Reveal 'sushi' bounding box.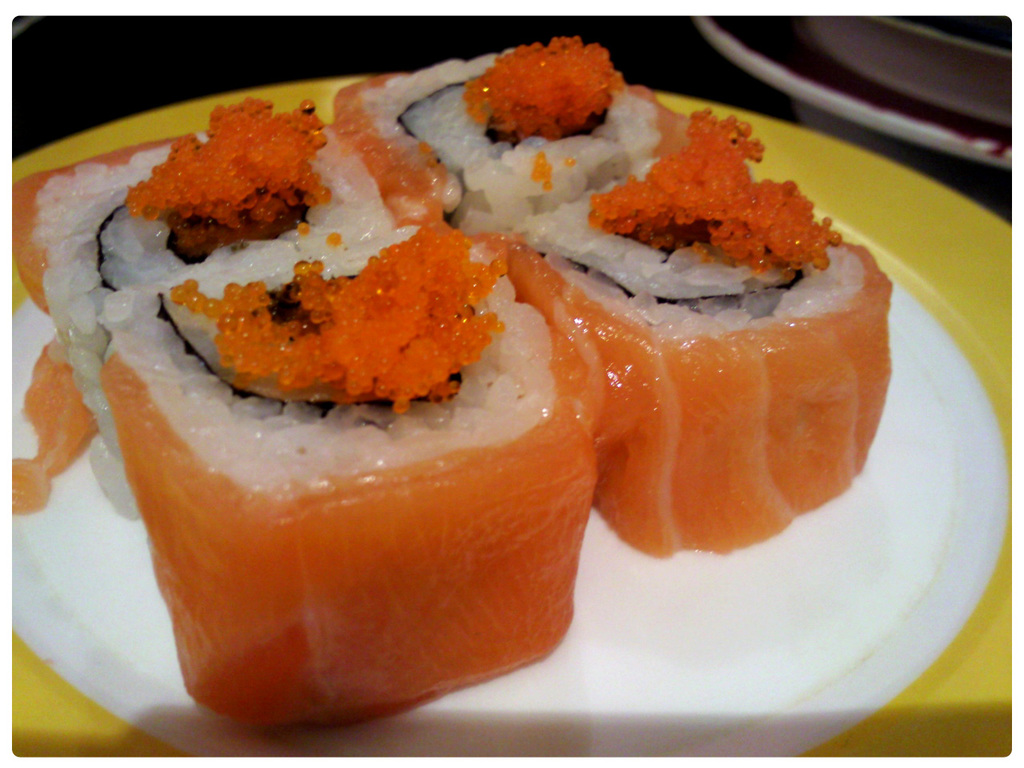
Revealed: <bbox>14, 90, 439, 508</bbox>.
